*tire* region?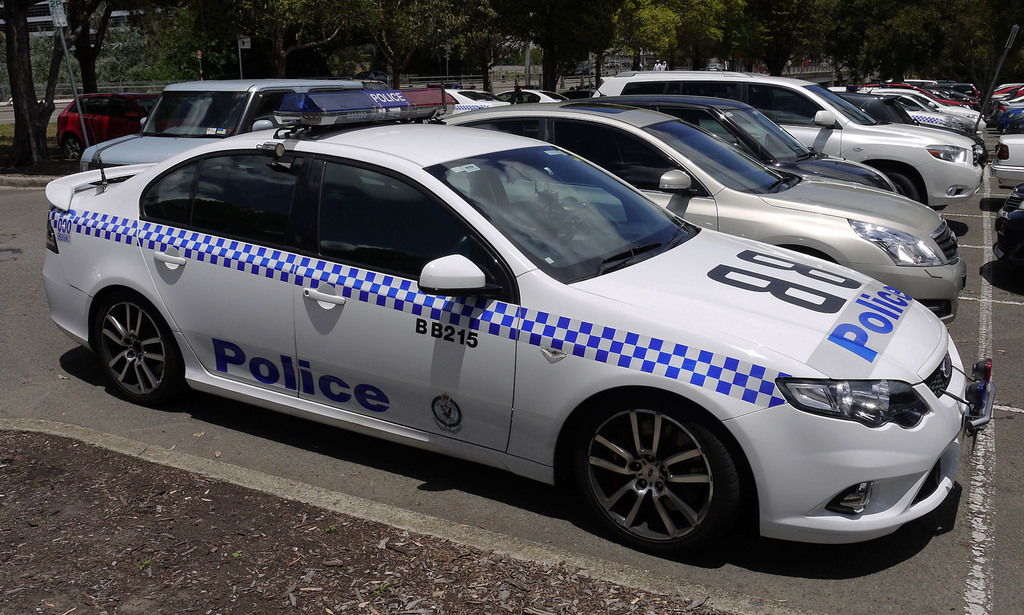
[93,286,180,400]
